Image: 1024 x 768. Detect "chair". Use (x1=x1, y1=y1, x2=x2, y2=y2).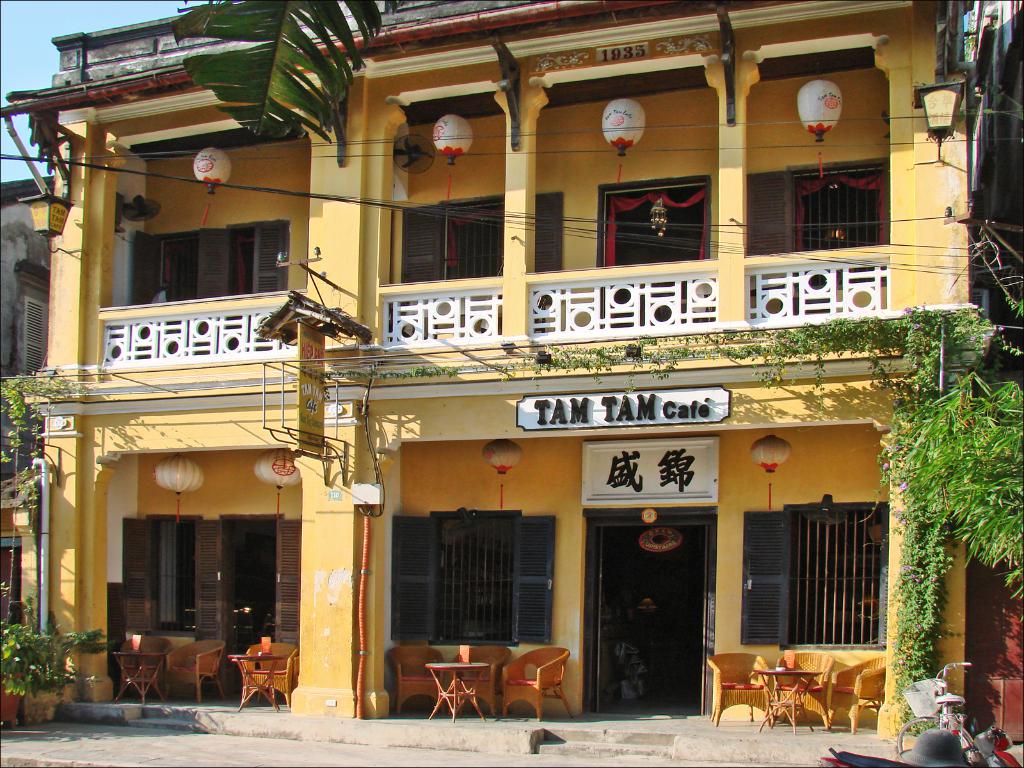
(x1=164, y1=641, x2=227, y2=705).
